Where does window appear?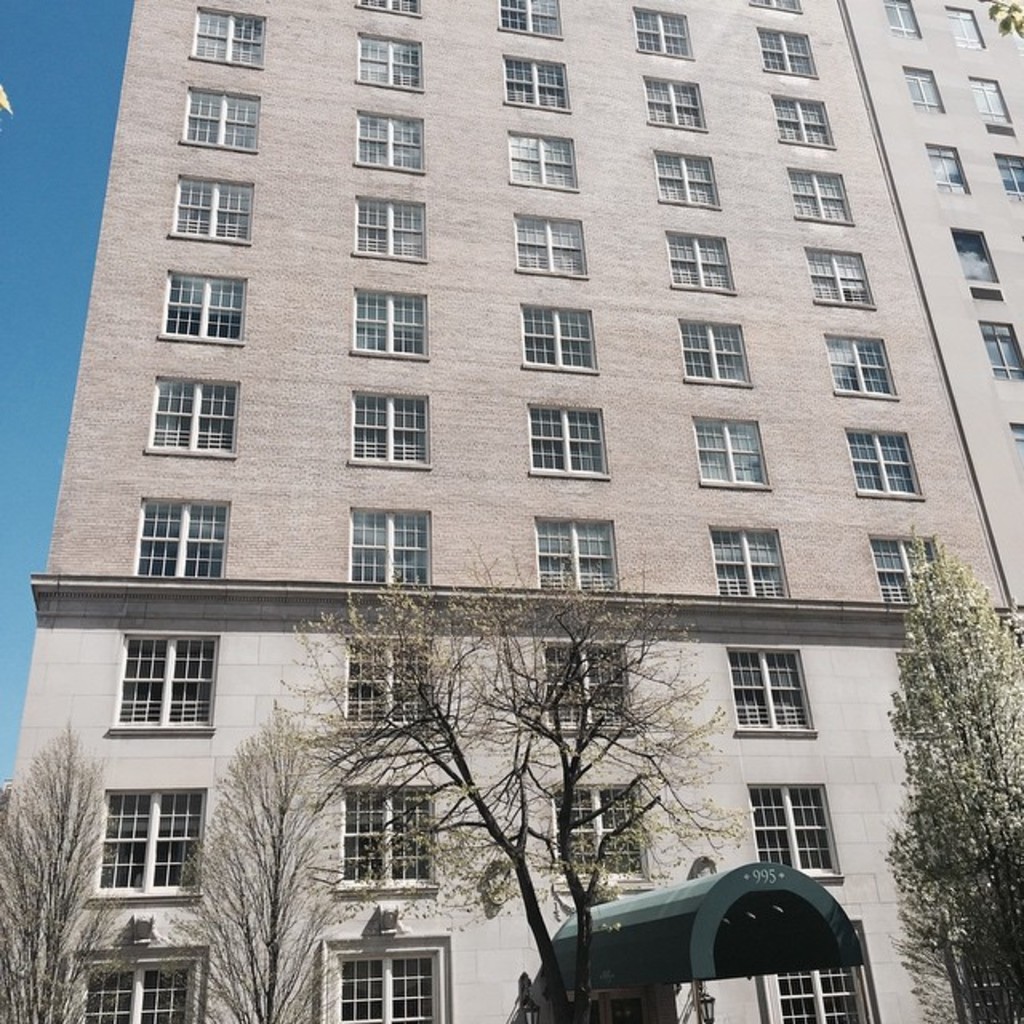
Appears at region(526, 405, 608, 480).
